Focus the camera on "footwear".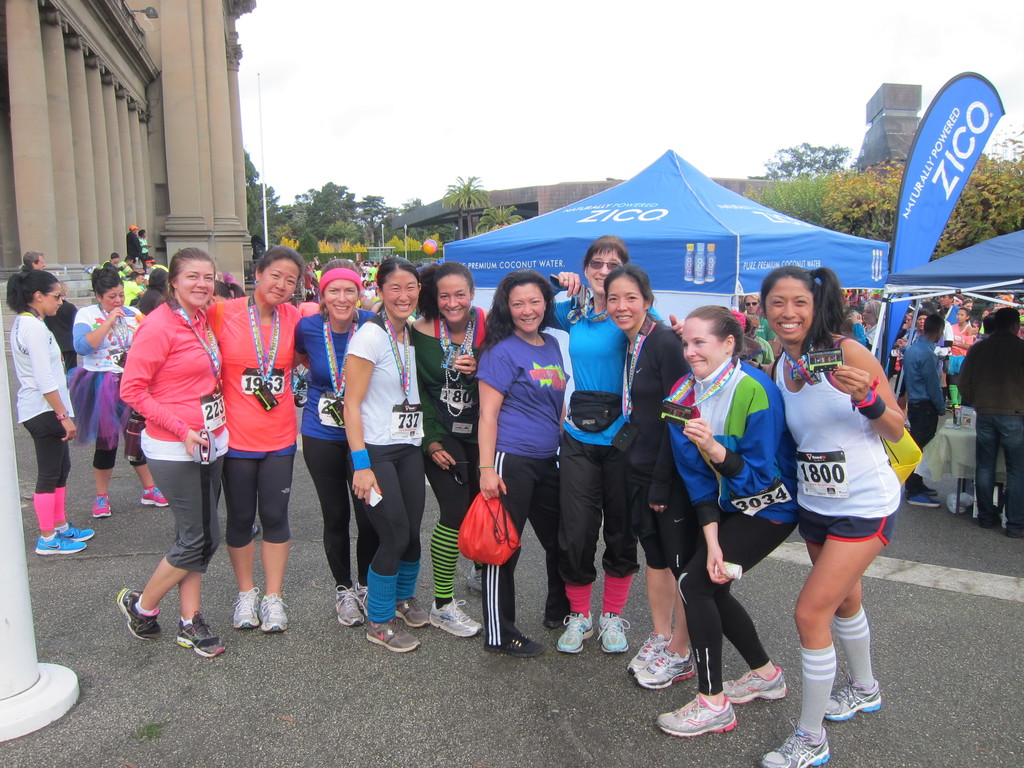
Focus region: left=759, top=716, right=830, bottom=767.
